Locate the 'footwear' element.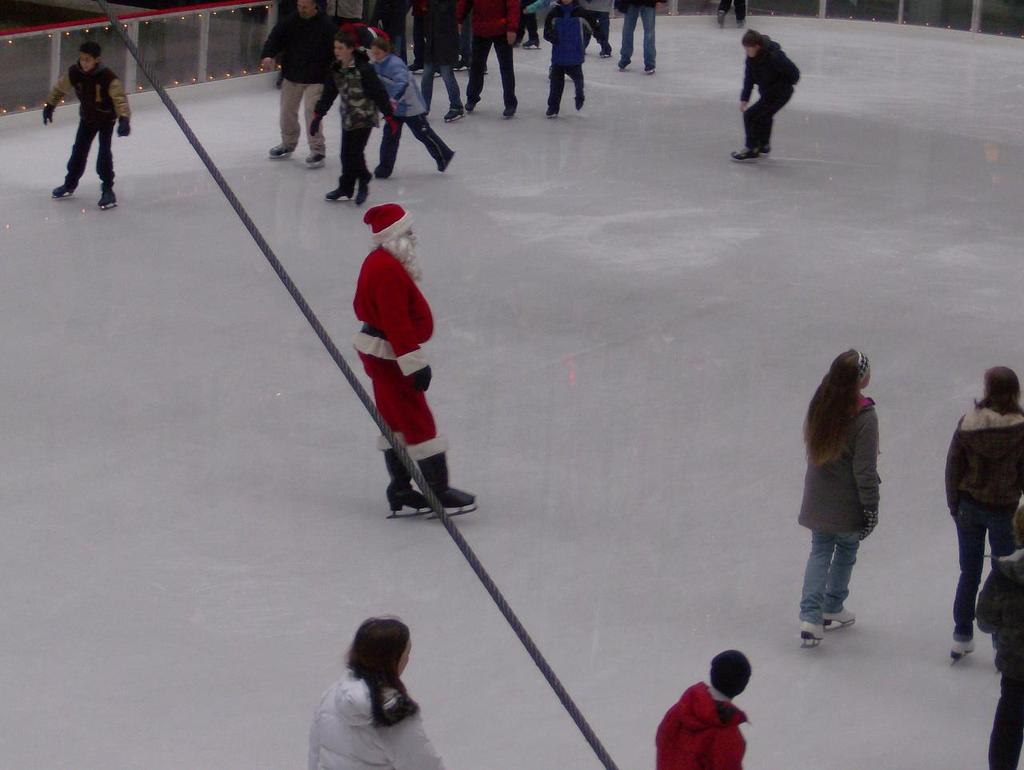
Element bbox: detection(576, 96, 584, 108).
